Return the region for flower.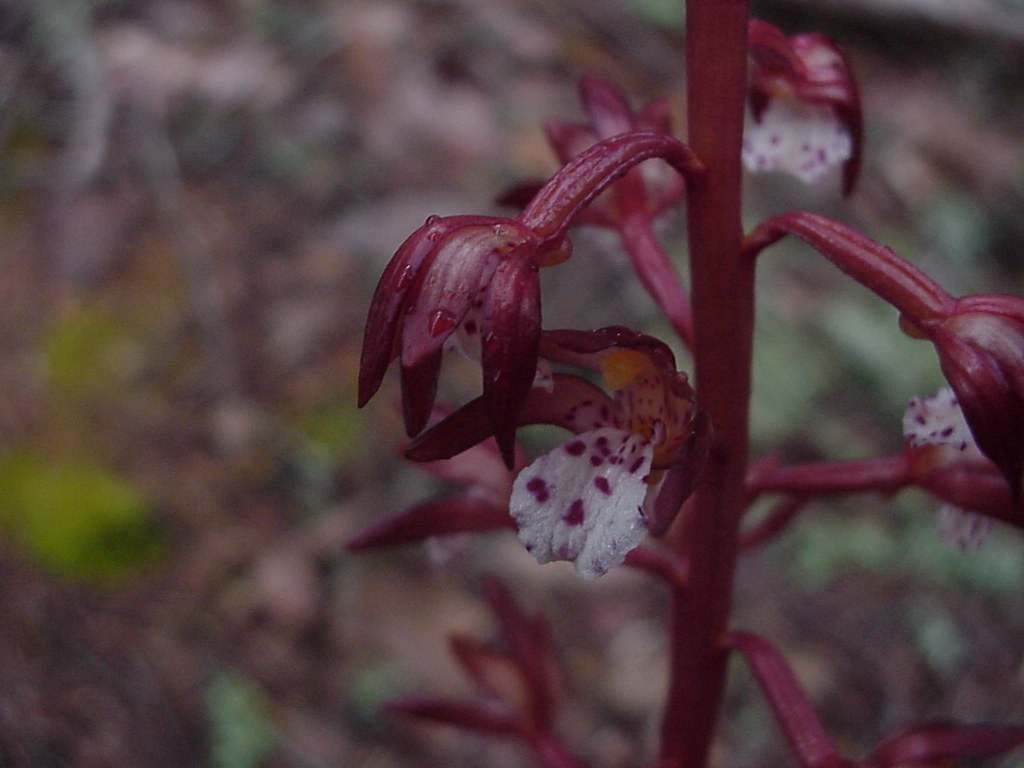
(401, 325, 698, 579).
